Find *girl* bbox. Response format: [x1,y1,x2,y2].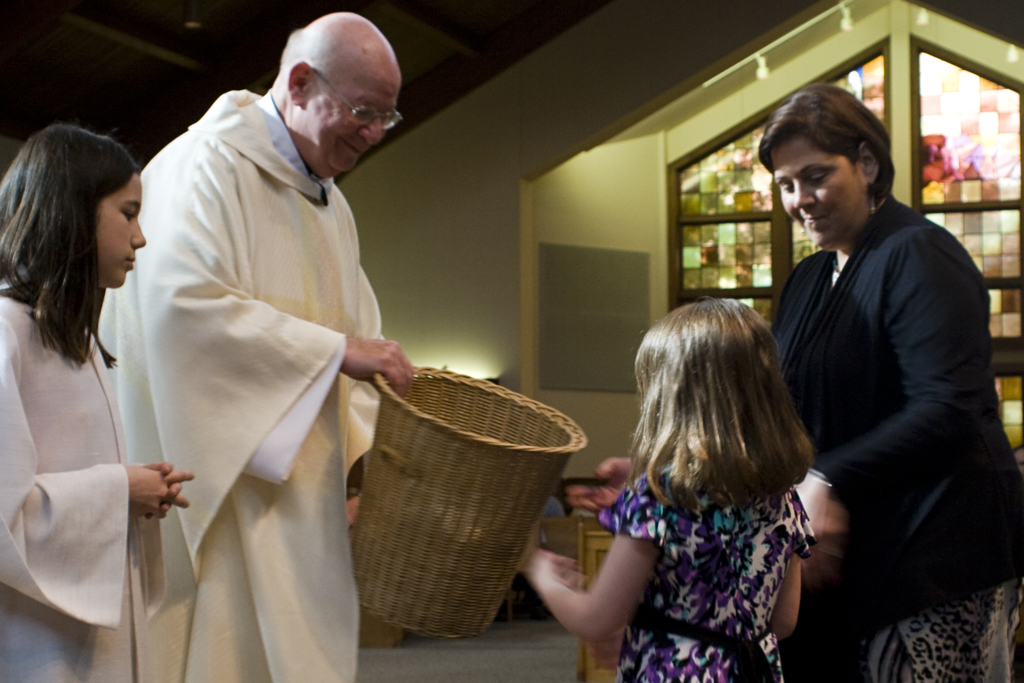
[519,294,816,682].
